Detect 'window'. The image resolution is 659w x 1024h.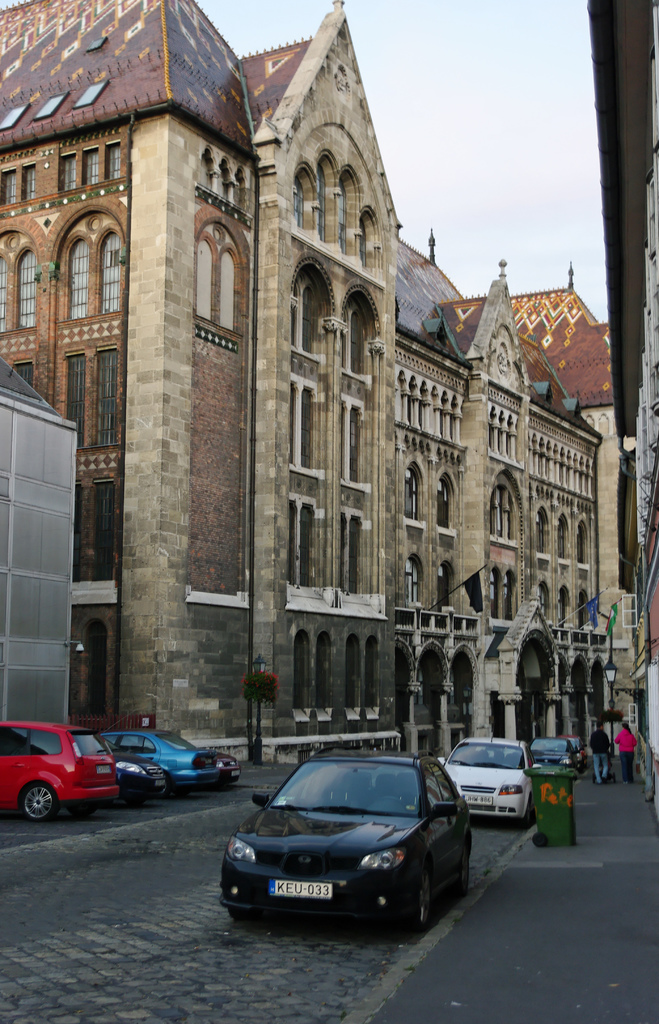
86/483/115/580.
